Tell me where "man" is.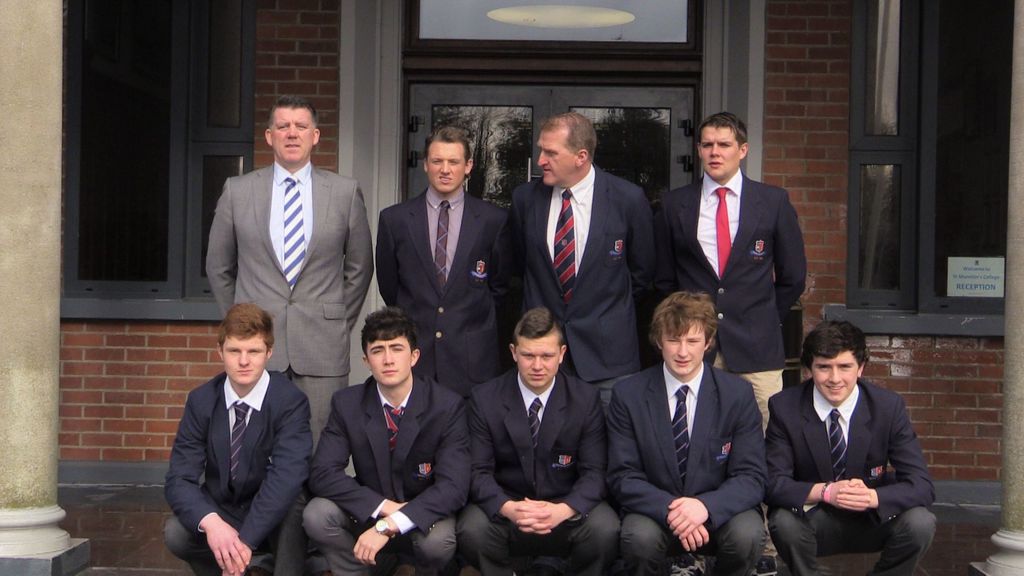
"man" is at {"x1": 310, "y1": 308, "x2": 476, "y2": 575}.
